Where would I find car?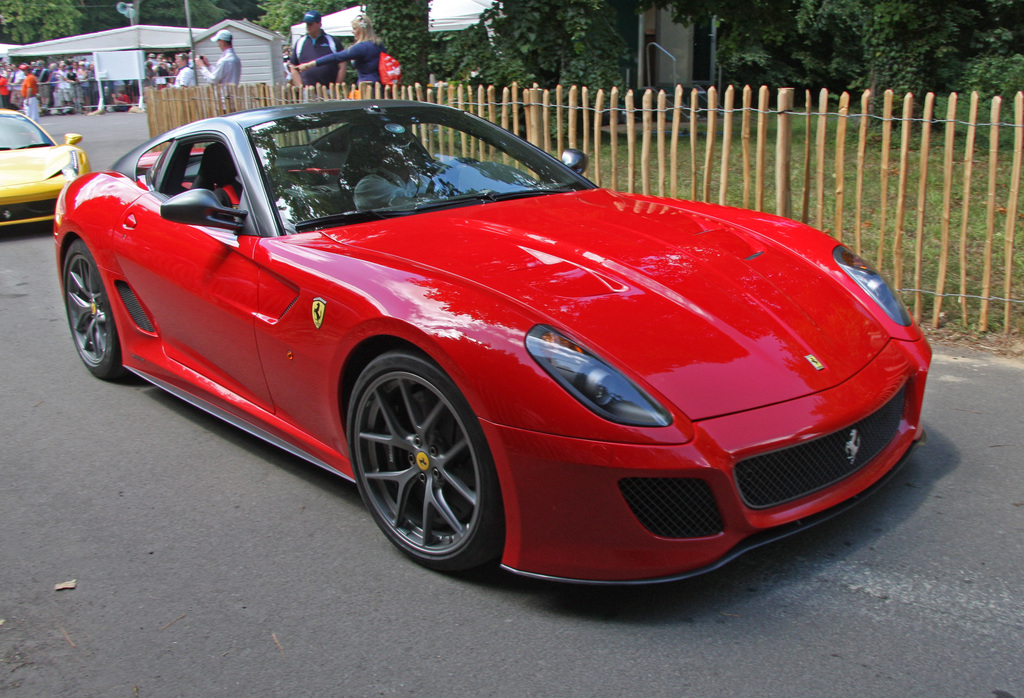
At 38 61 132 112.
